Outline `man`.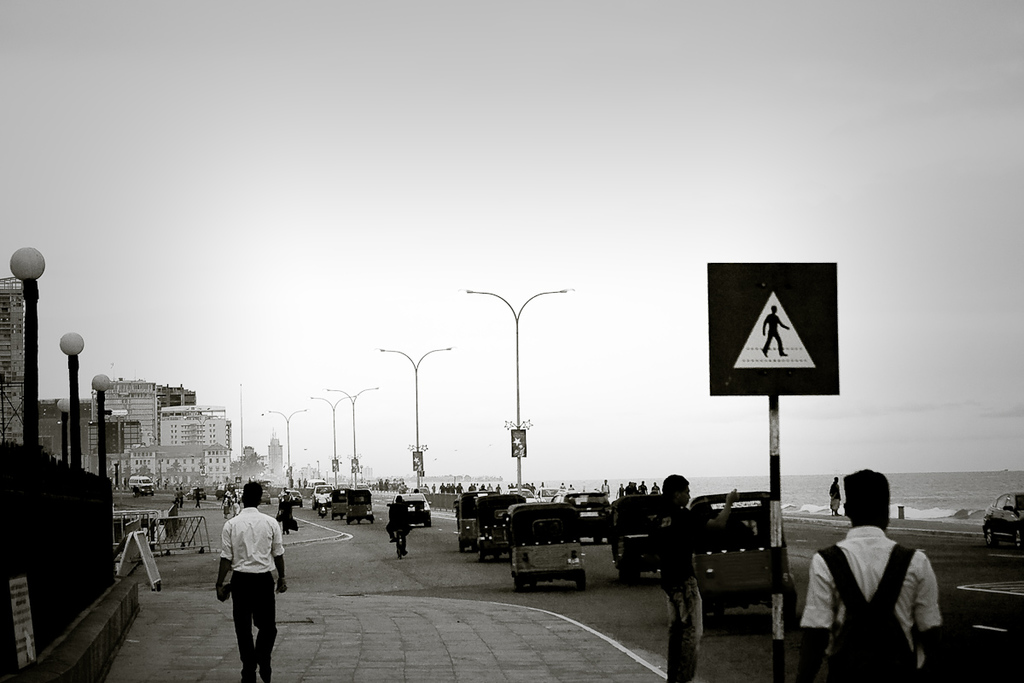
Outline: detection(800, 481, 952, 679).
